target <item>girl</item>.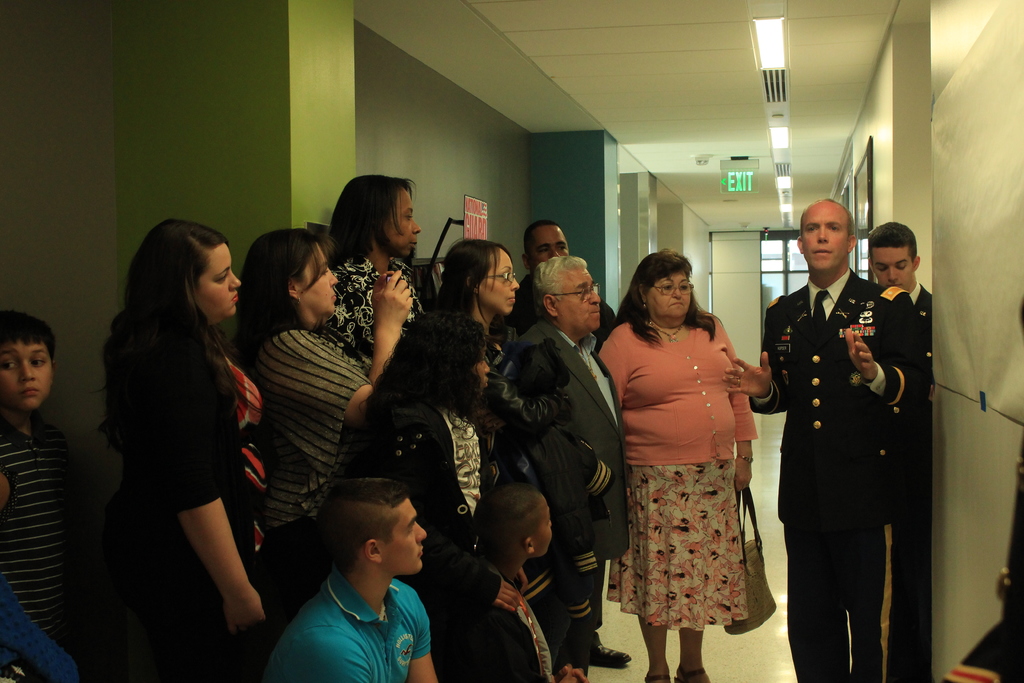
Target region: <region>89, 217, 279, 682</region>.
